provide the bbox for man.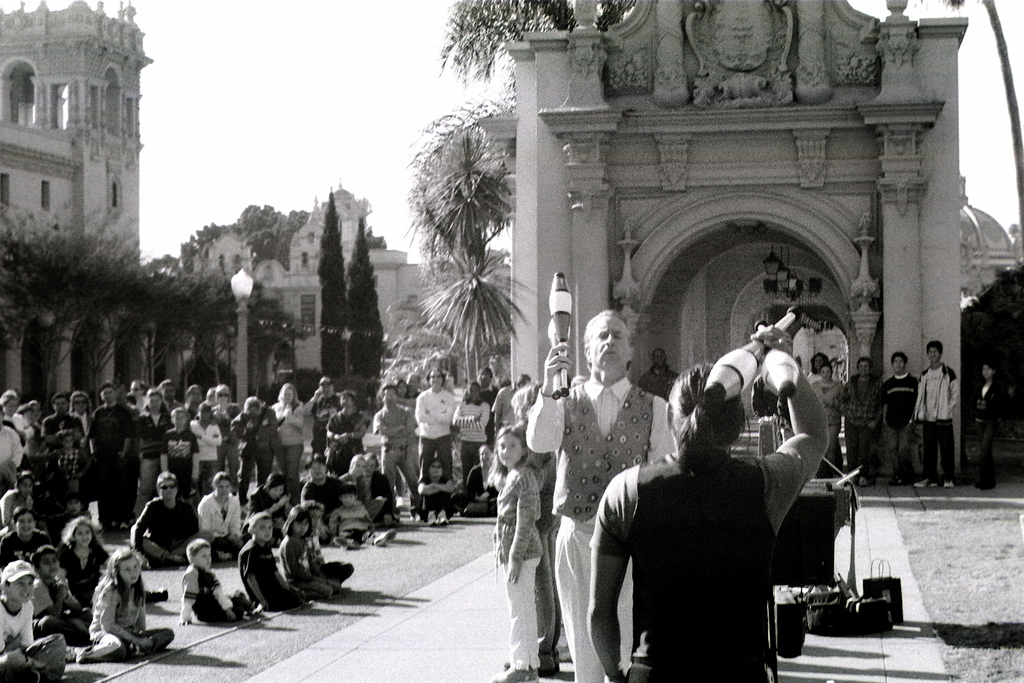
Rect(906, 340, 960, 490).
